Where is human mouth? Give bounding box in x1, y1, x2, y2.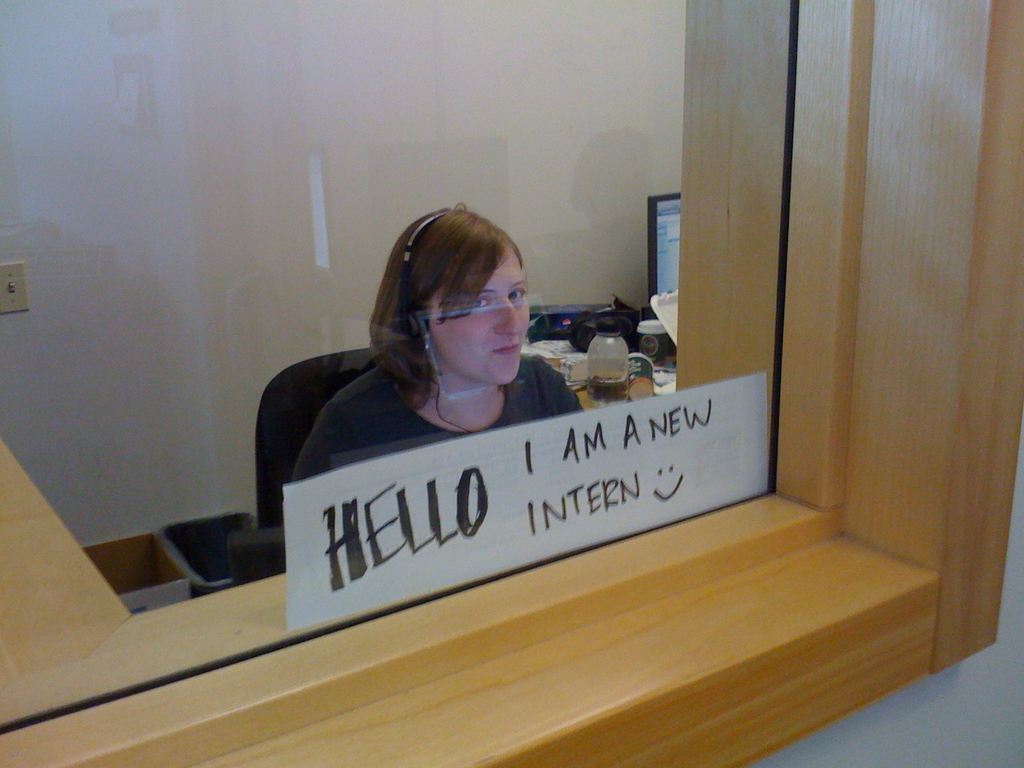
494, 347, 520, 354.
